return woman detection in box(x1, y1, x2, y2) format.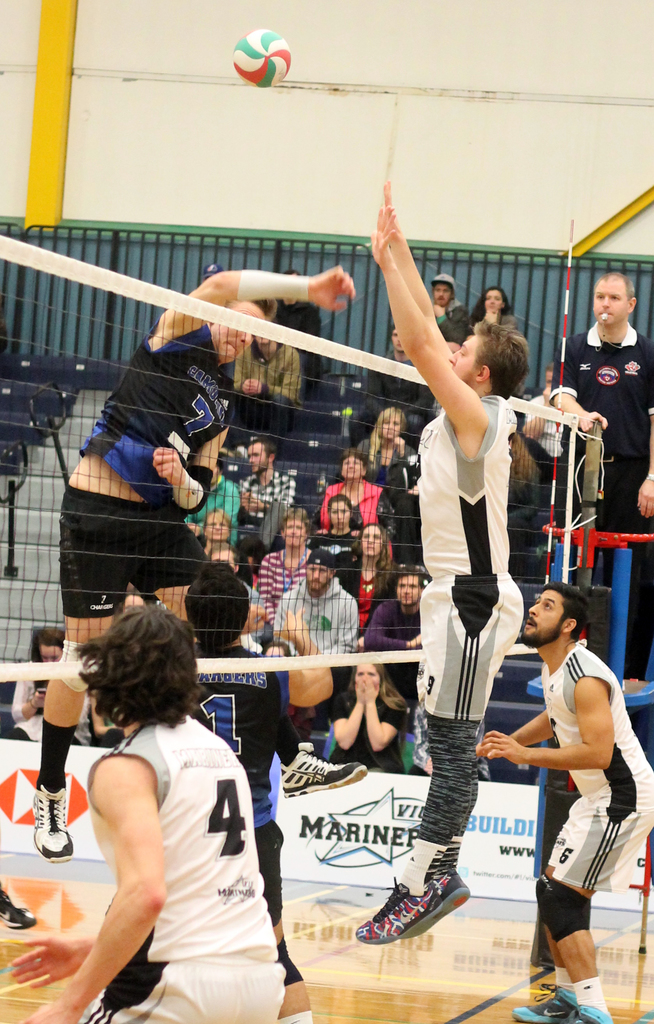
box(359, 405, 416, 491).
